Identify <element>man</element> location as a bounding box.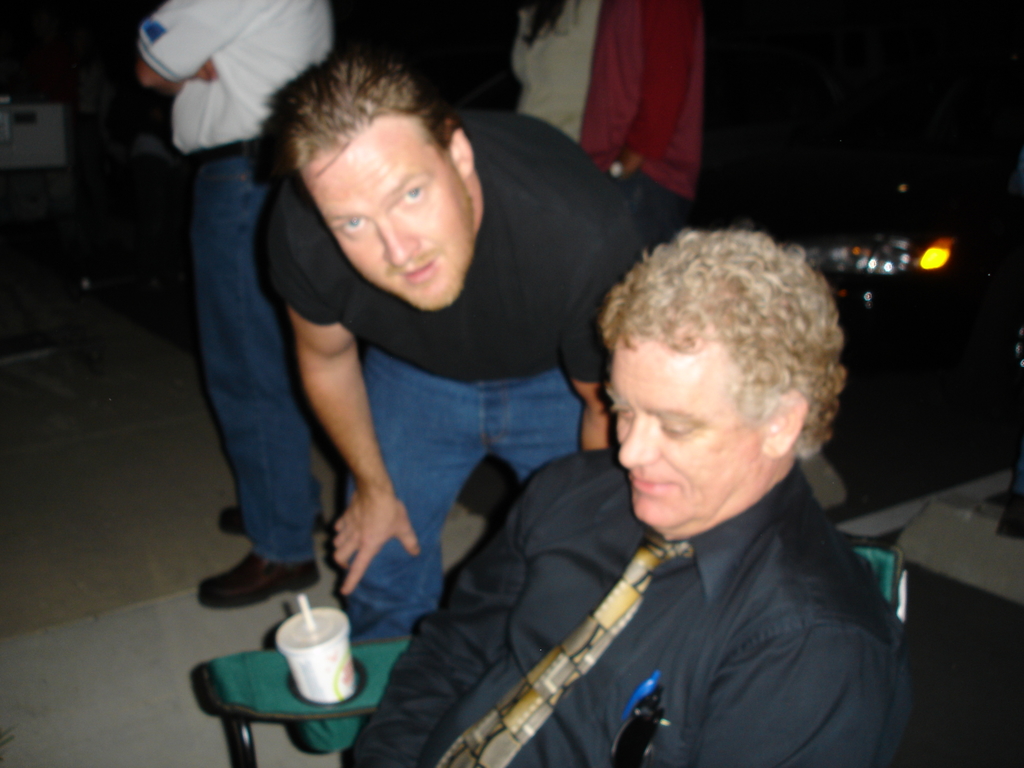
(x1=136, y1=0, x2=333, y2=612).
